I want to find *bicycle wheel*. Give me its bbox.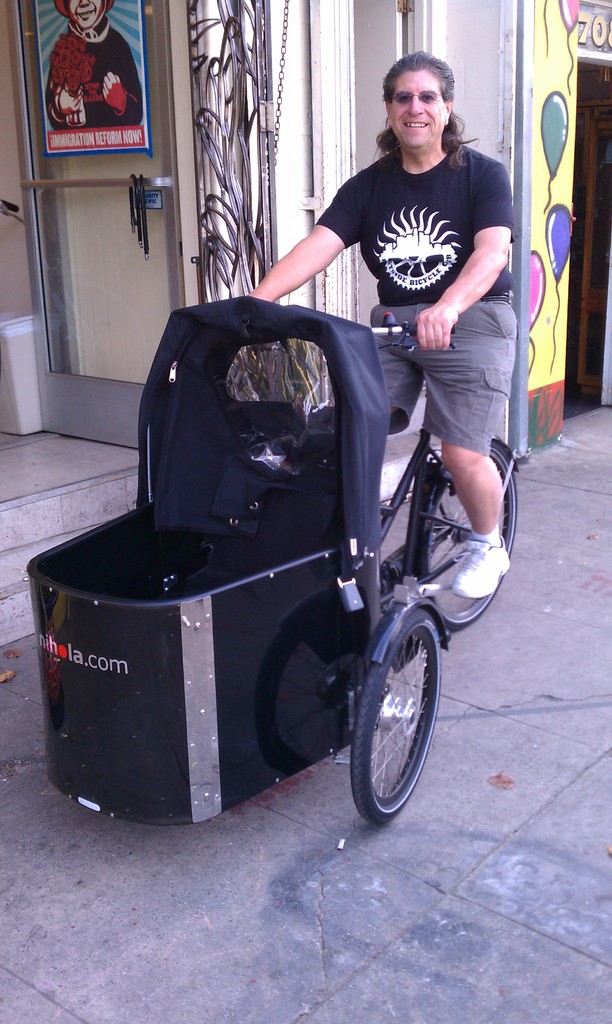
pyautogui.locateOnScreen(350, 601, 441, 827).
